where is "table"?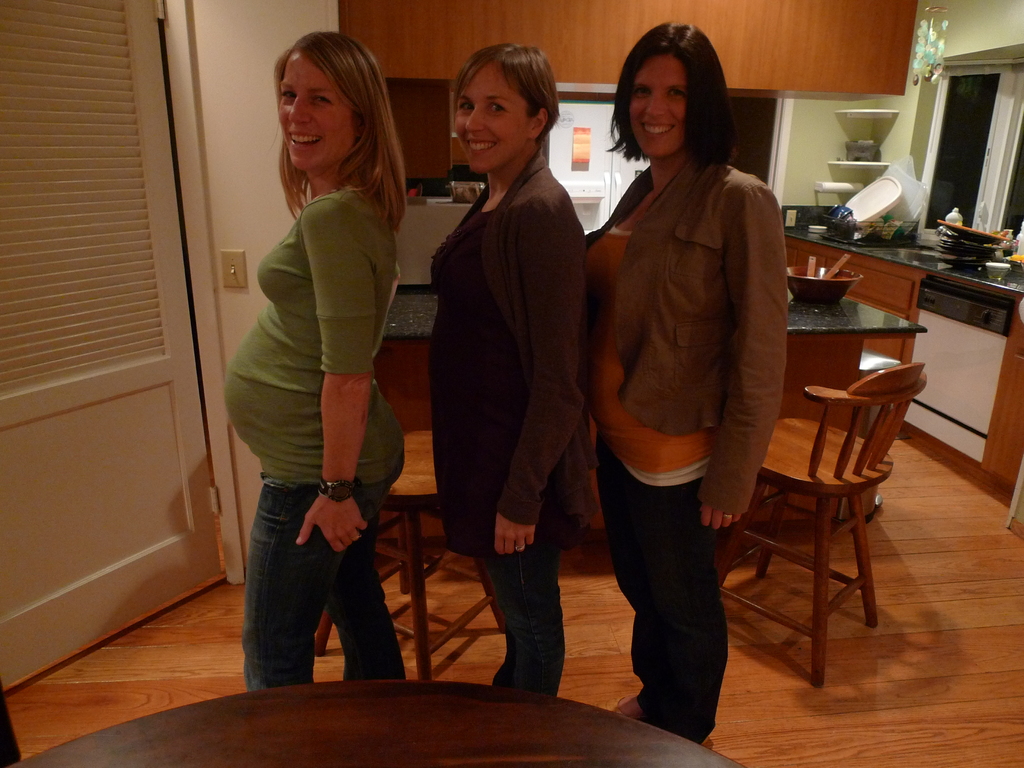
BBox(0, 662, 776, 767).
